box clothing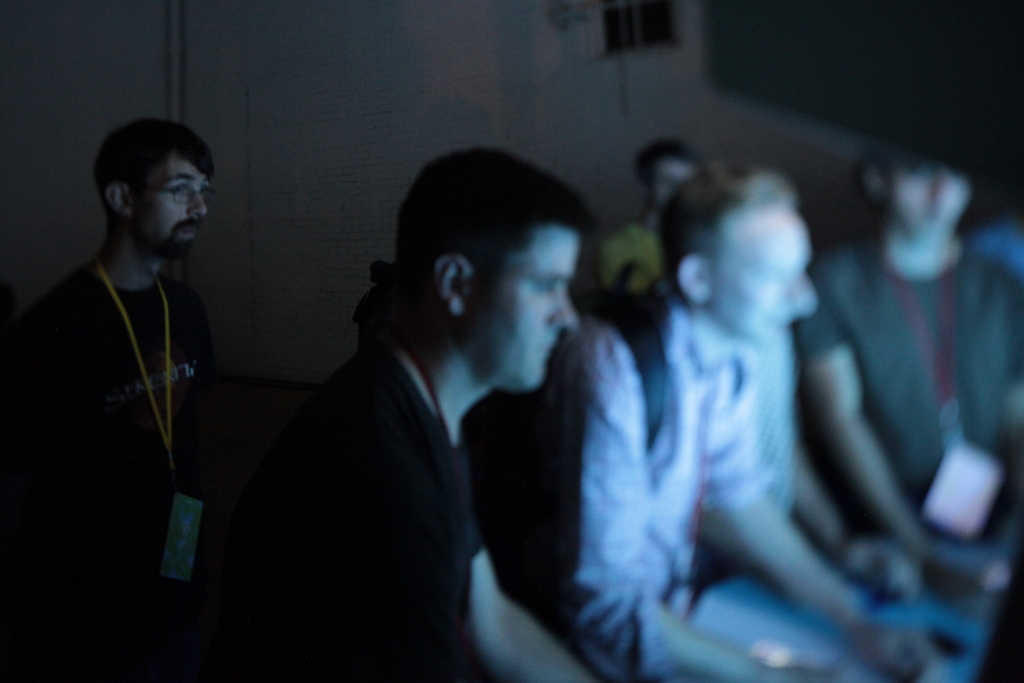
crop(595, 204, 660, 302)
